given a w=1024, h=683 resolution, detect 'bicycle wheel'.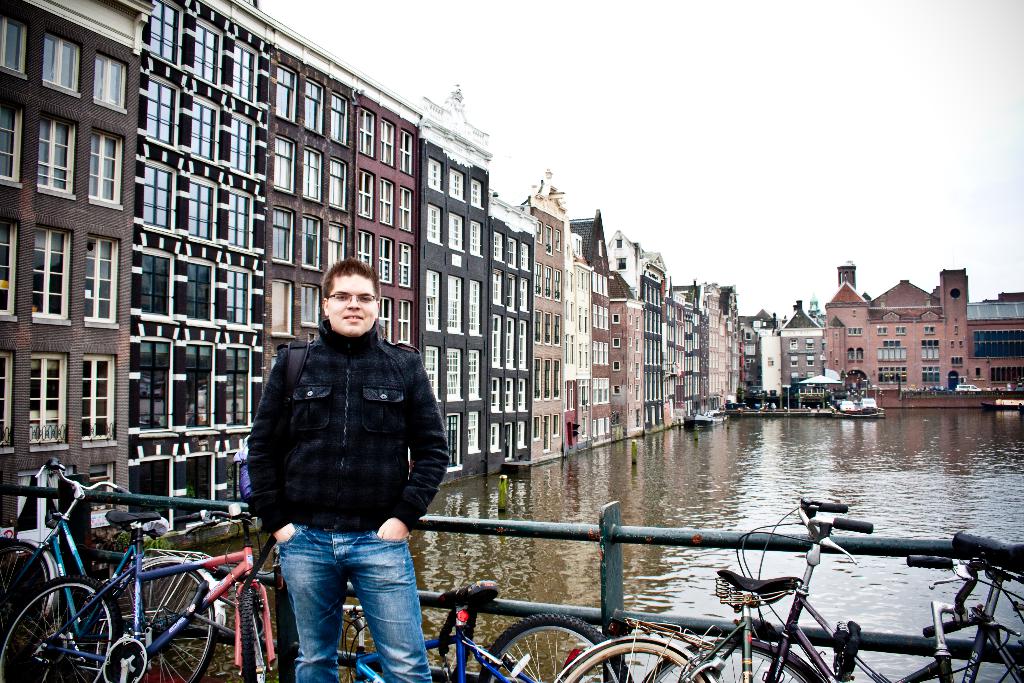
left=239, top=585, right=265, bottom=682.
